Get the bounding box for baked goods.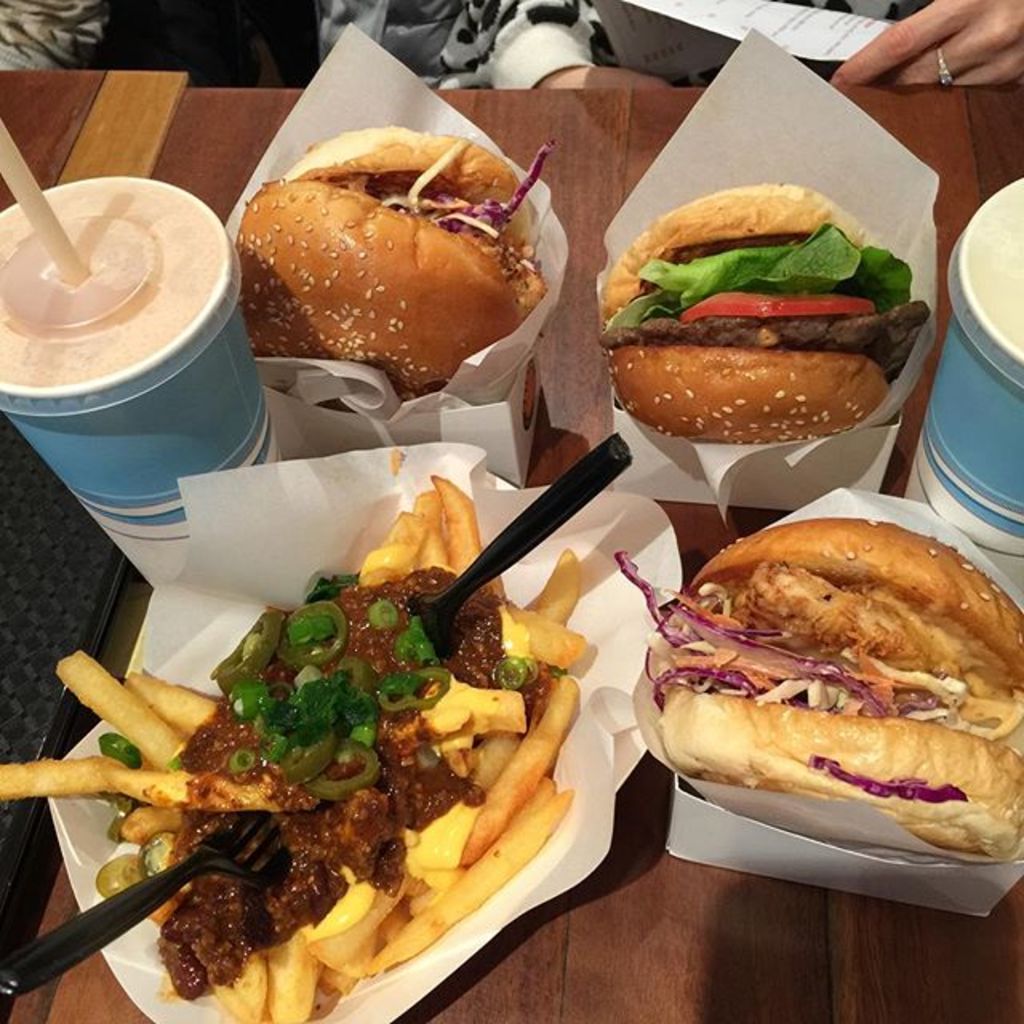
detection(232, 122, 534, 400).
